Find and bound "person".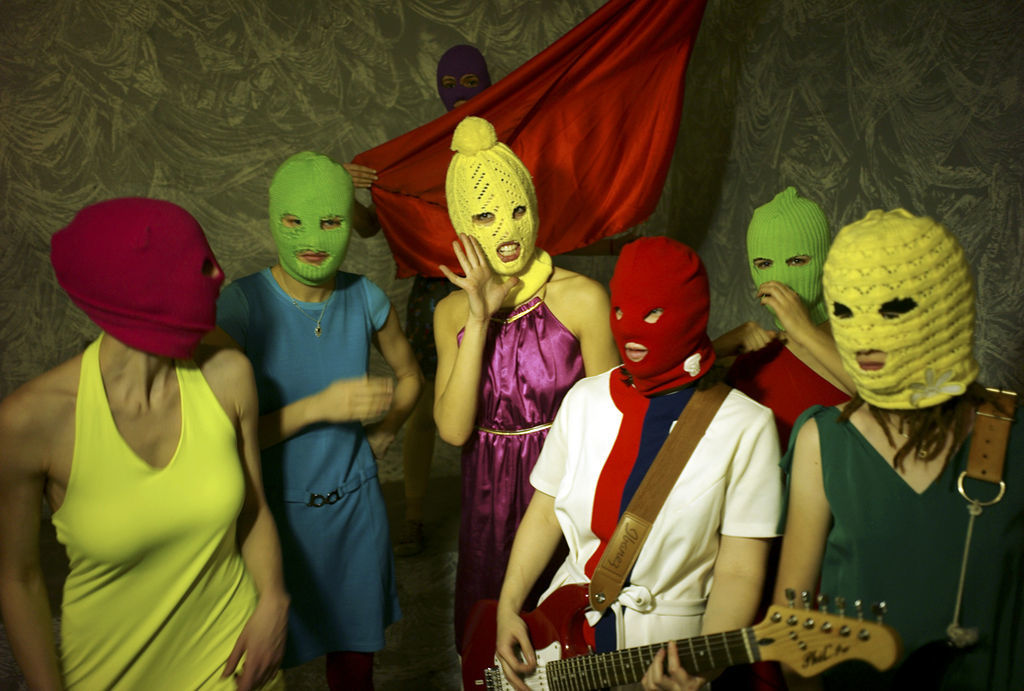
Bound: 497/237/781/690.
